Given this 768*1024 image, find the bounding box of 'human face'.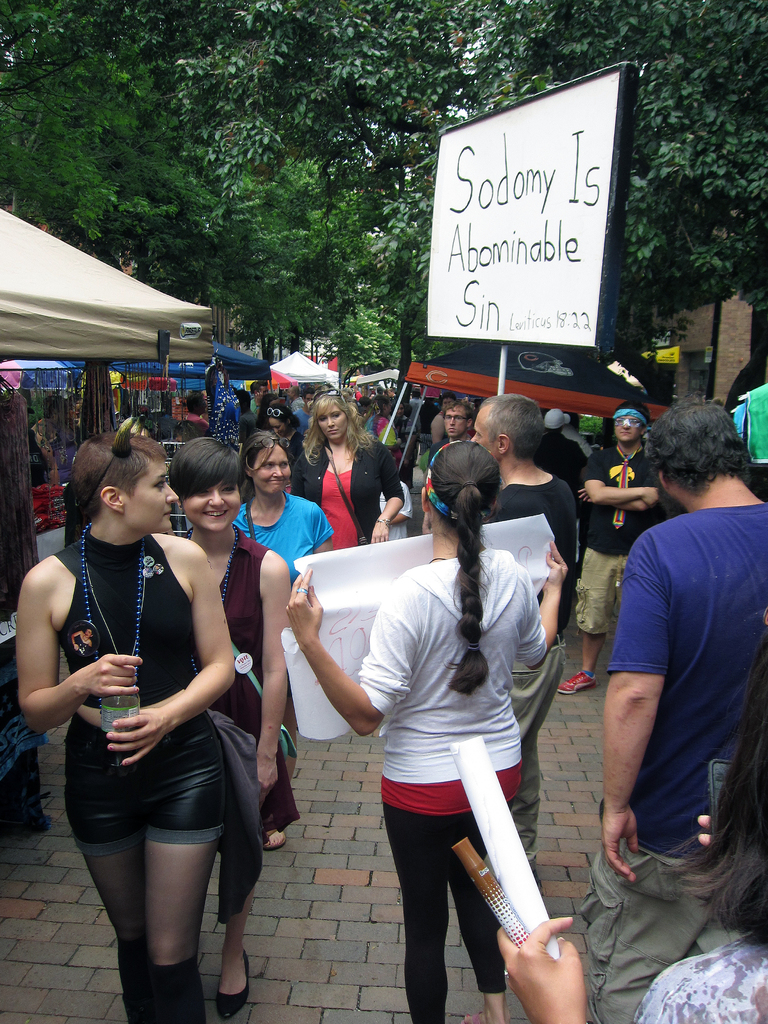
616,417,637,449.
